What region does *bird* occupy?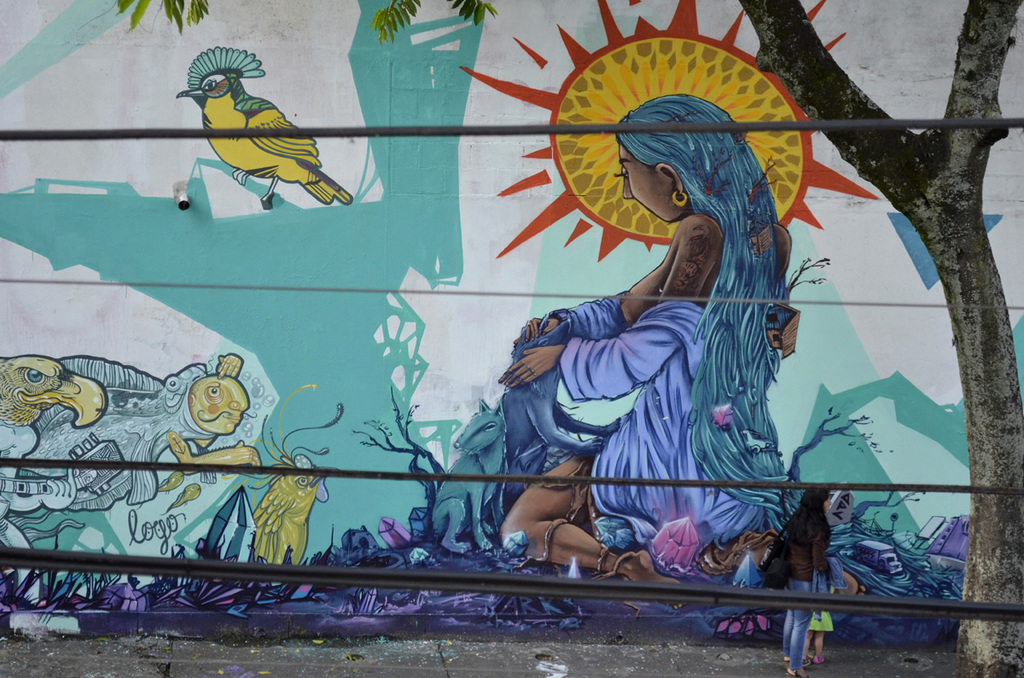
[x1=168, y1=47, x2=347, y2=206].
